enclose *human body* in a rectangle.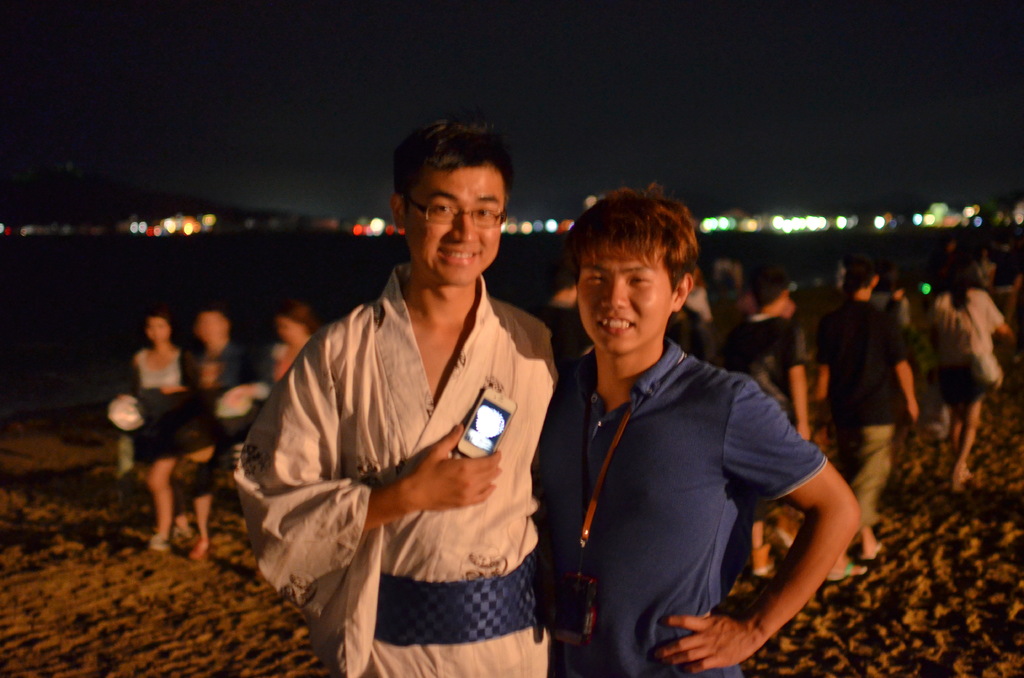
[left=535, top=333, right=860, bottom=677].
